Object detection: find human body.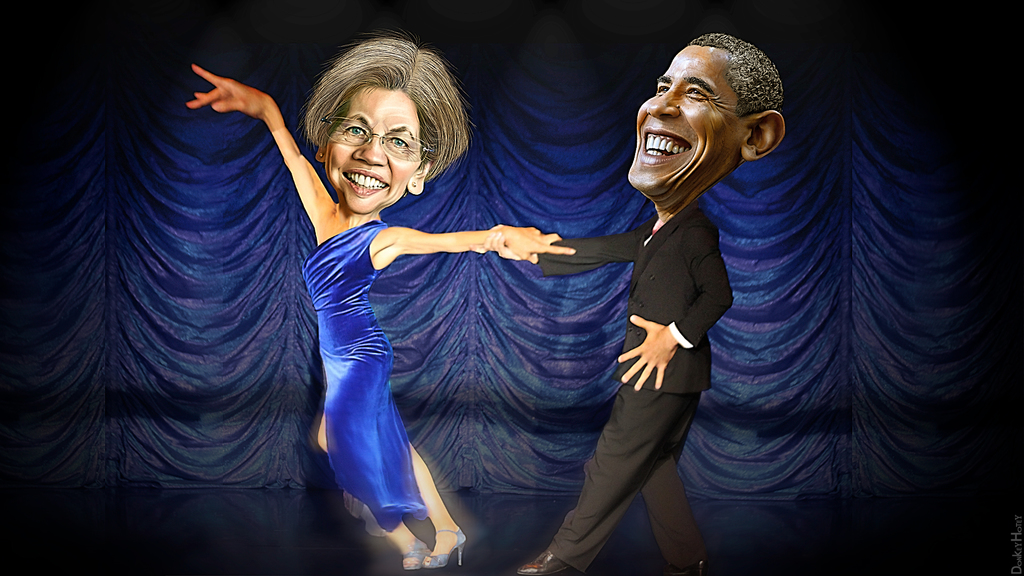
box(485, 33, 781, 575).
